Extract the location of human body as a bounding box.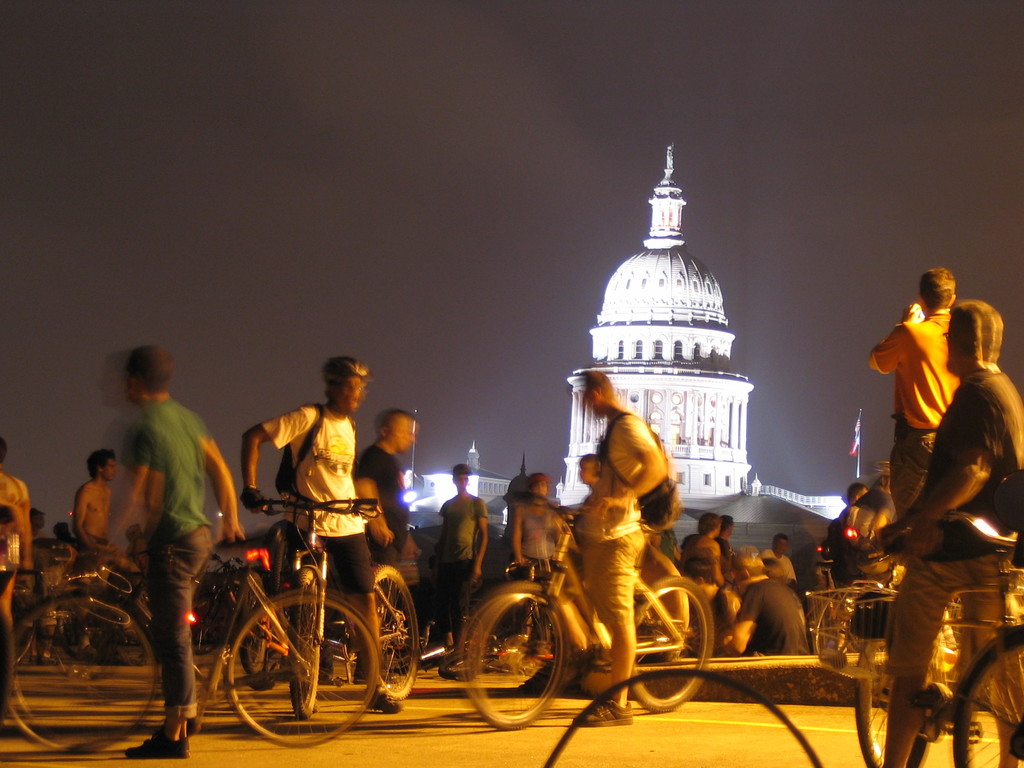
BBox(241, 397, 406, 716).
